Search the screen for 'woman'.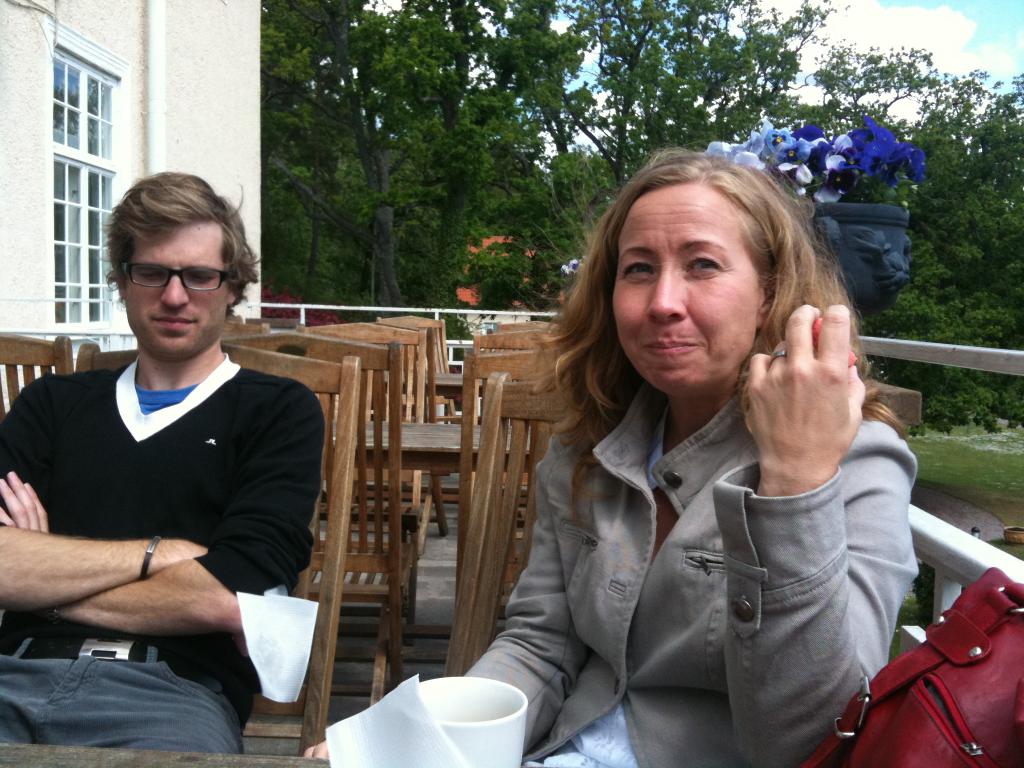
Found at <box>410,159,941,762</box>.
